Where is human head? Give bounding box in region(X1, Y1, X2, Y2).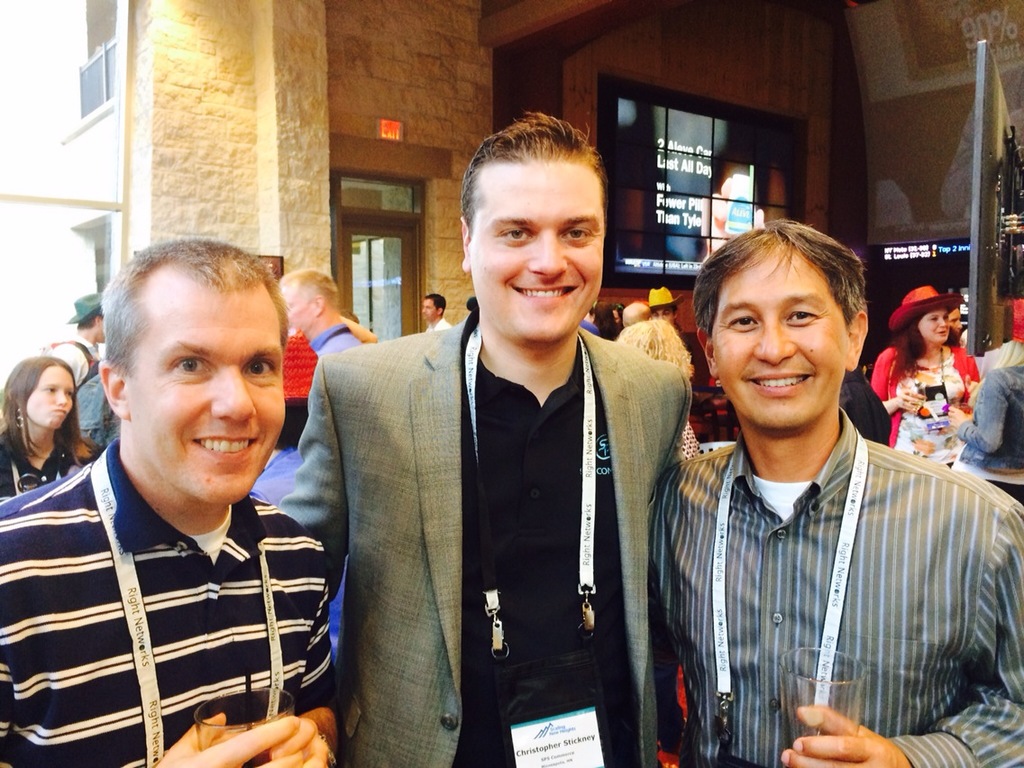
region(621, 320, 692, 372).
